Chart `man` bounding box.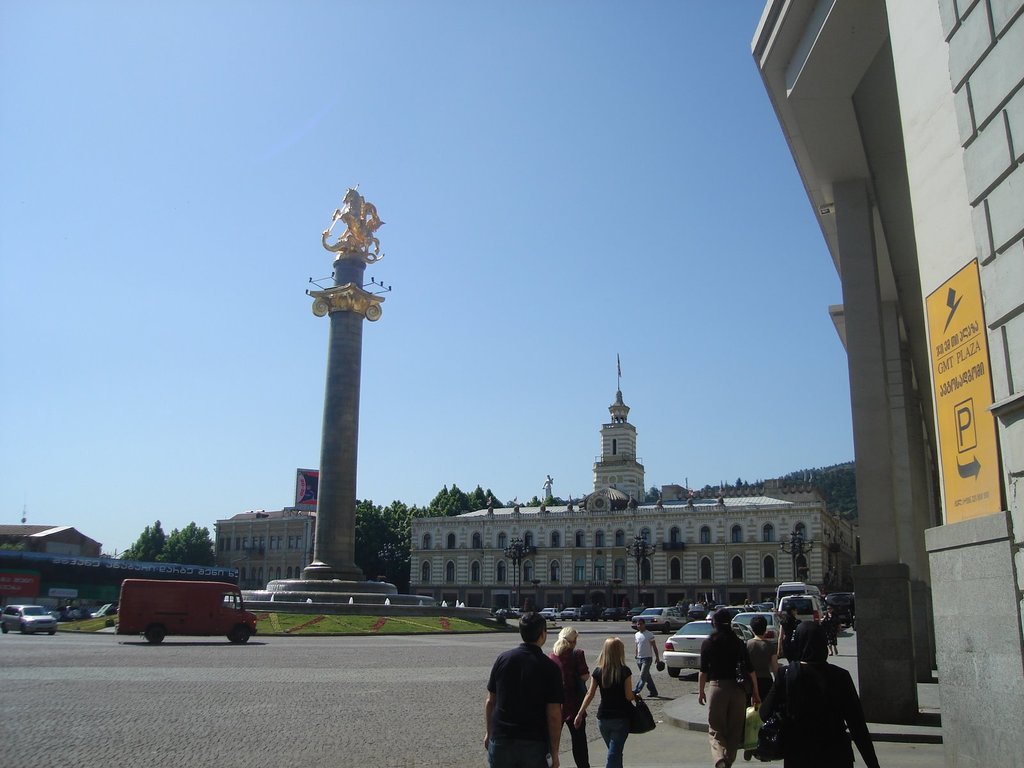
Charted: x1=781 y1=614 x2=877 y2=767.
